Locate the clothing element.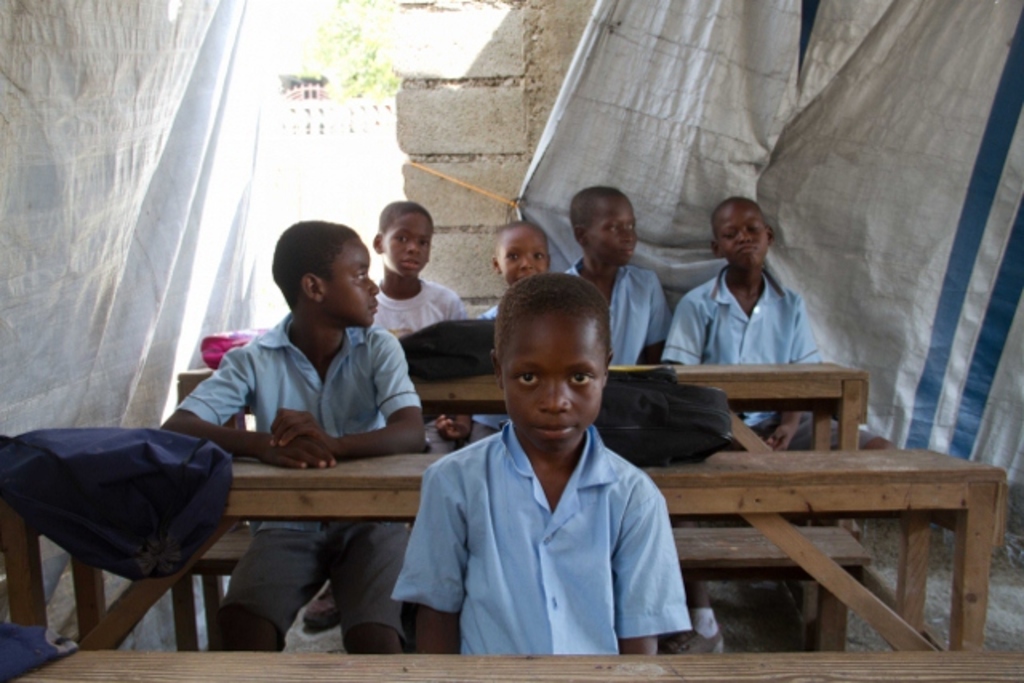
Element bbox: (left=366, top=267, right=475, bottom=342).
